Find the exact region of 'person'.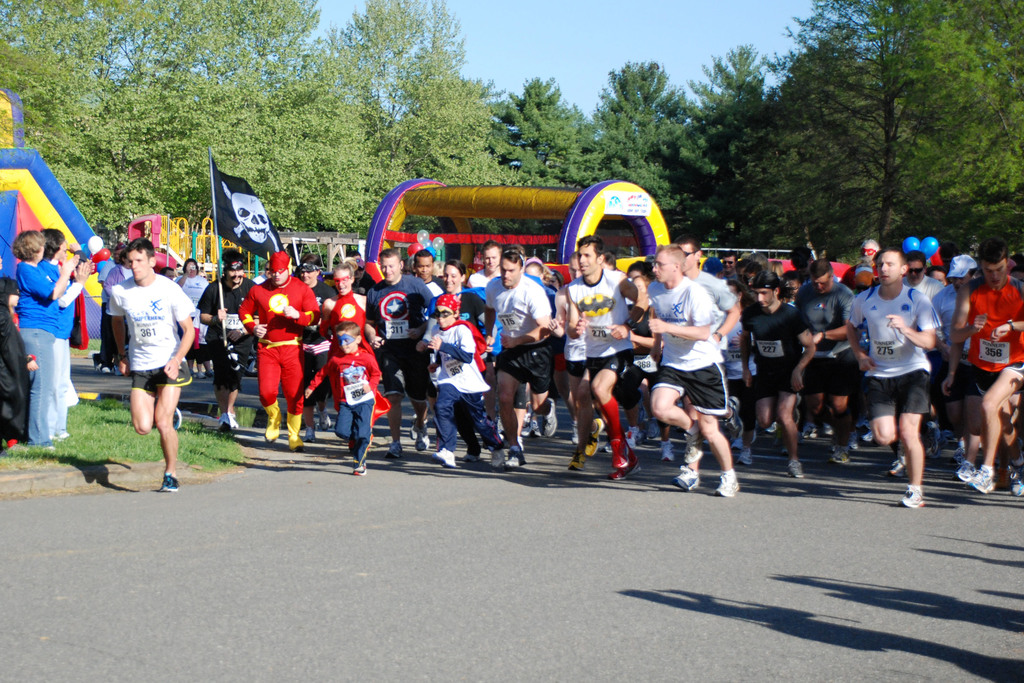
Exact region: <region>414, 261, 493, 403</region>.
